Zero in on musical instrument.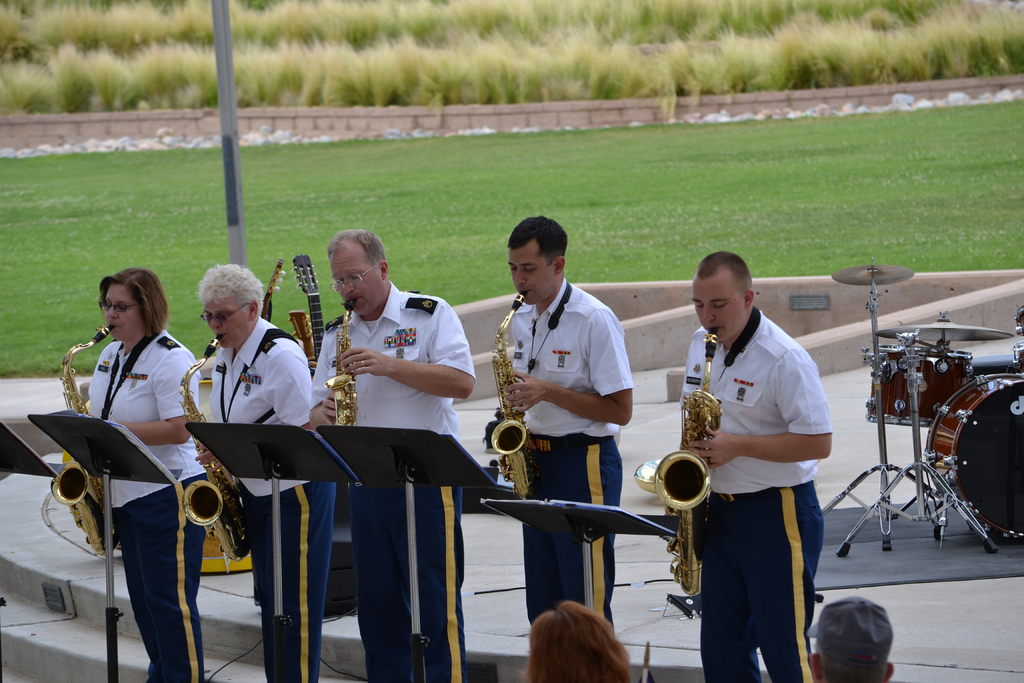
Zeroed in: l=867, t=304, r=1015, b=360.
